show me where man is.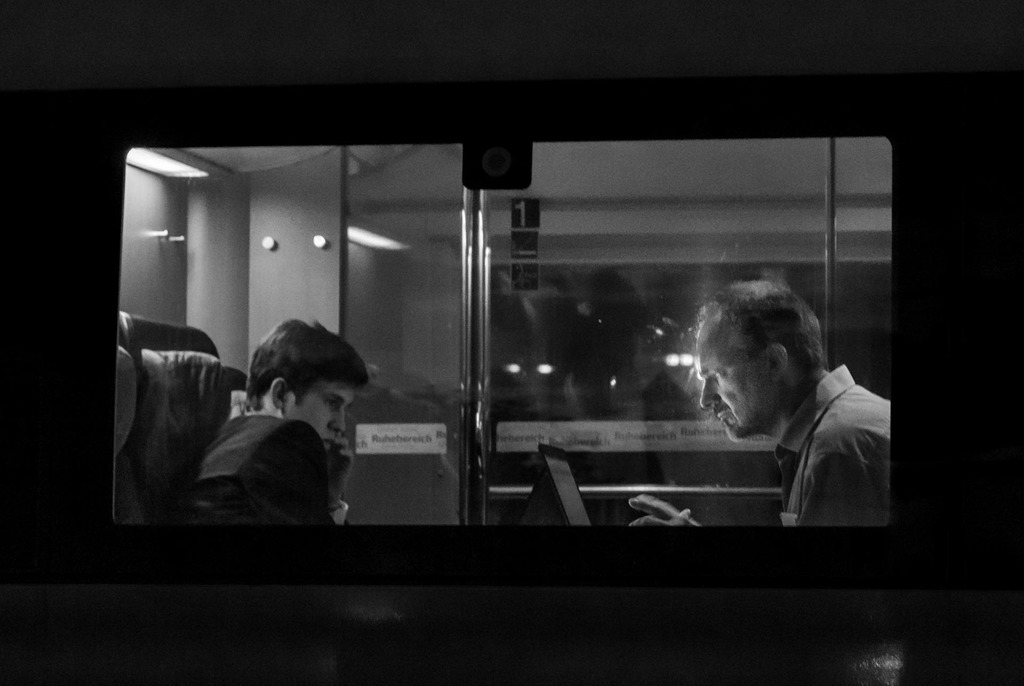
man is at region(648, 297, 917, 550).
